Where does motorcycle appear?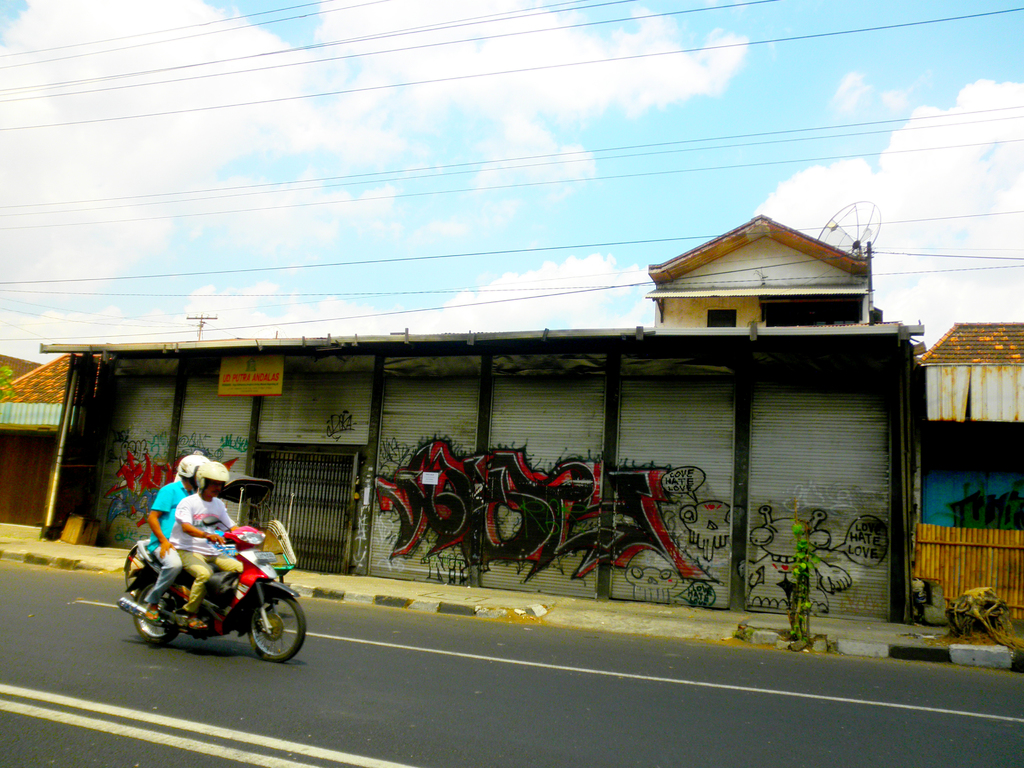
Appears at (left=109, top=520, right=303, bottom=664).
